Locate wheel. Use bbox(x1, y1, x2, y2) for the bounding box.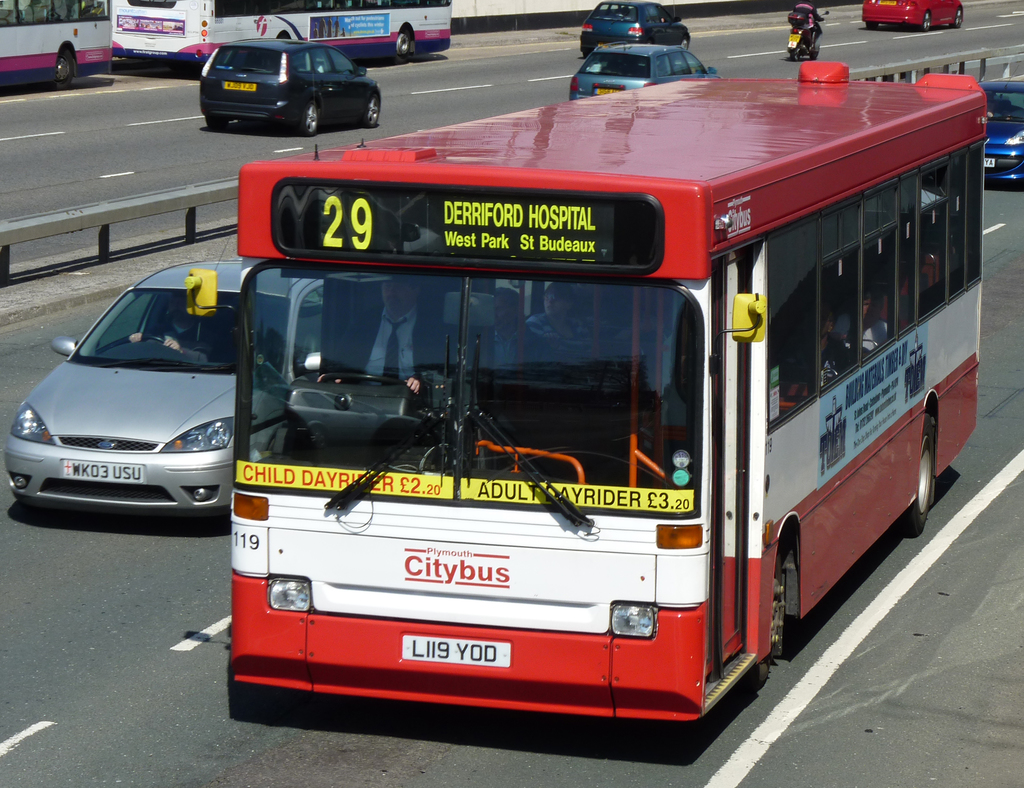
bbox(791, 41, 801, 63).
